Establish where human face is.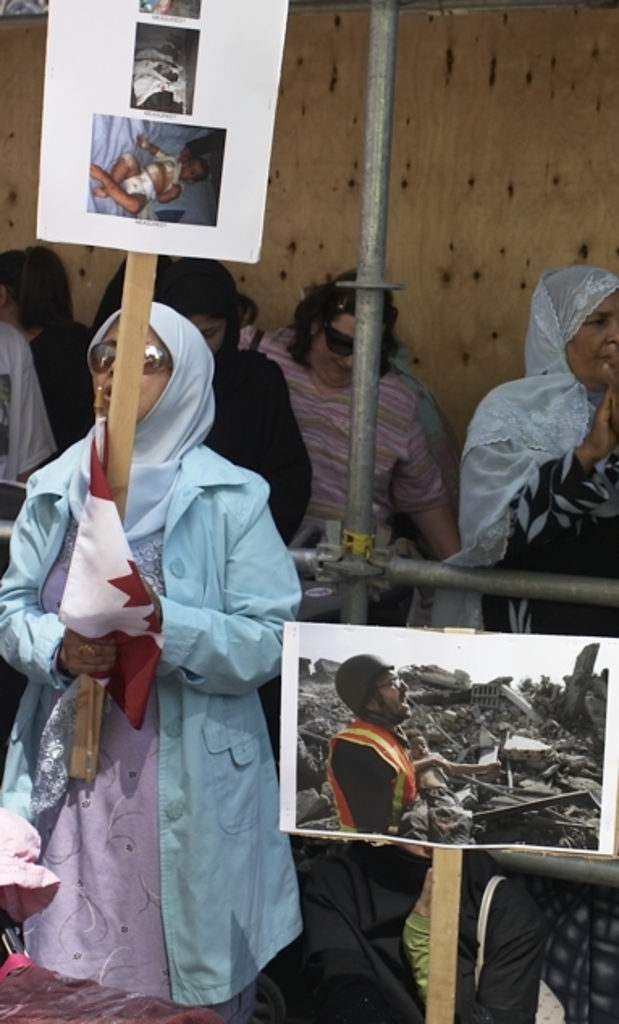
Established at Rect(304, 300, 372, 389).
